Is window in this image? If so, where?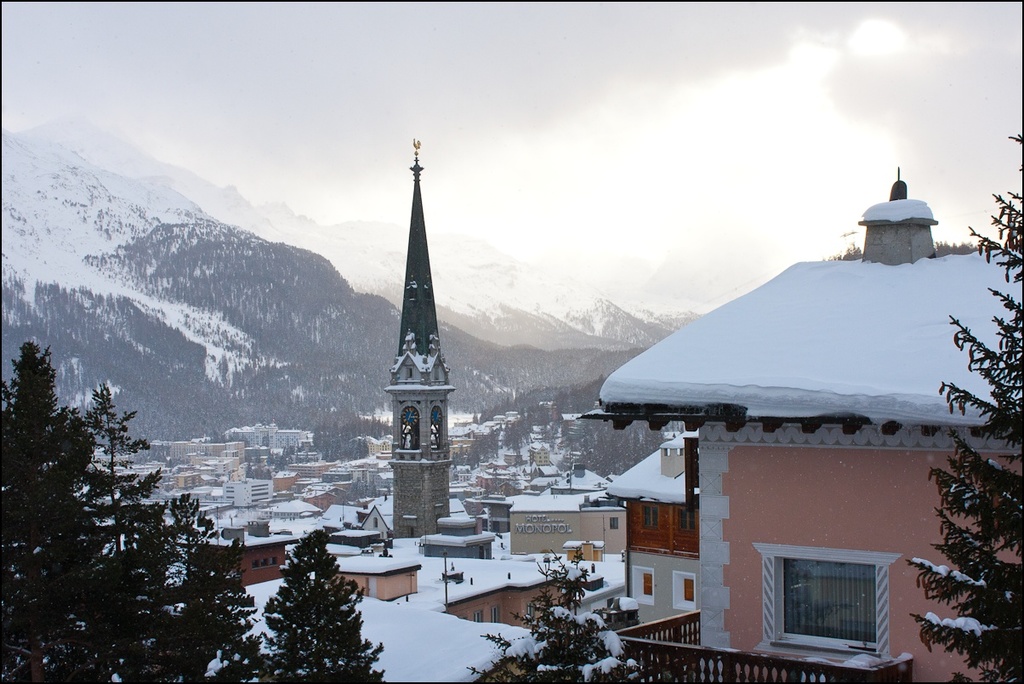
Yes, at <region>473, 609, 478, 623</region>.
